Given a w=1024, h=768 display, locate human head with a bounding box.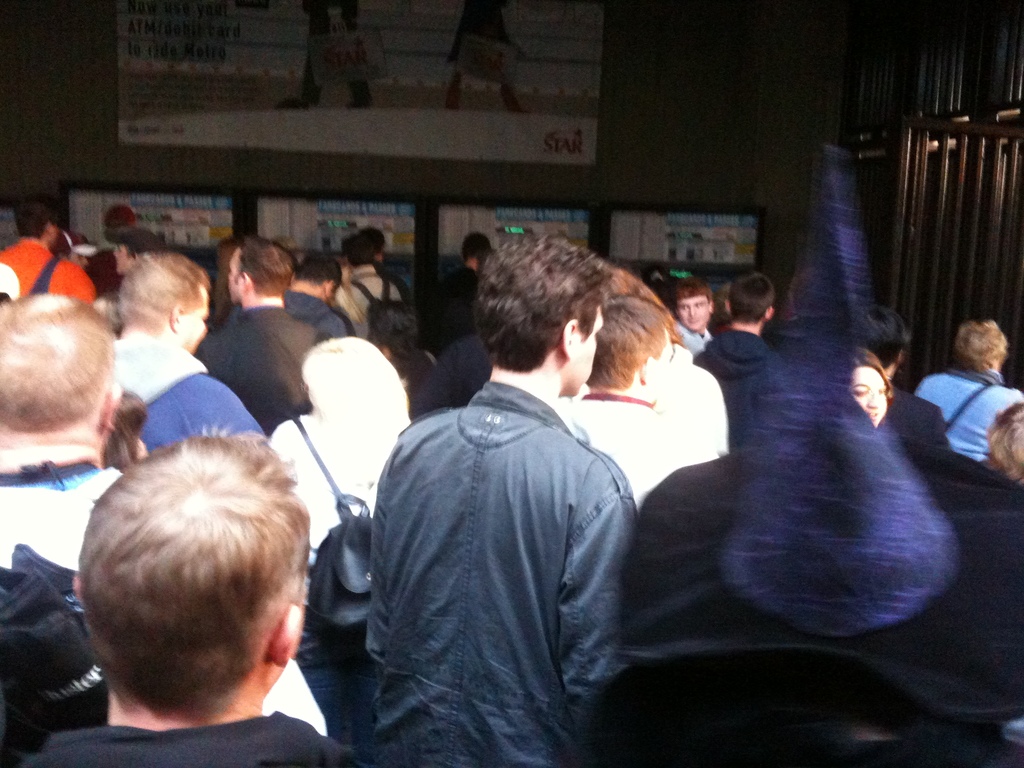
Located: detection(844, 349, 890, 431).
